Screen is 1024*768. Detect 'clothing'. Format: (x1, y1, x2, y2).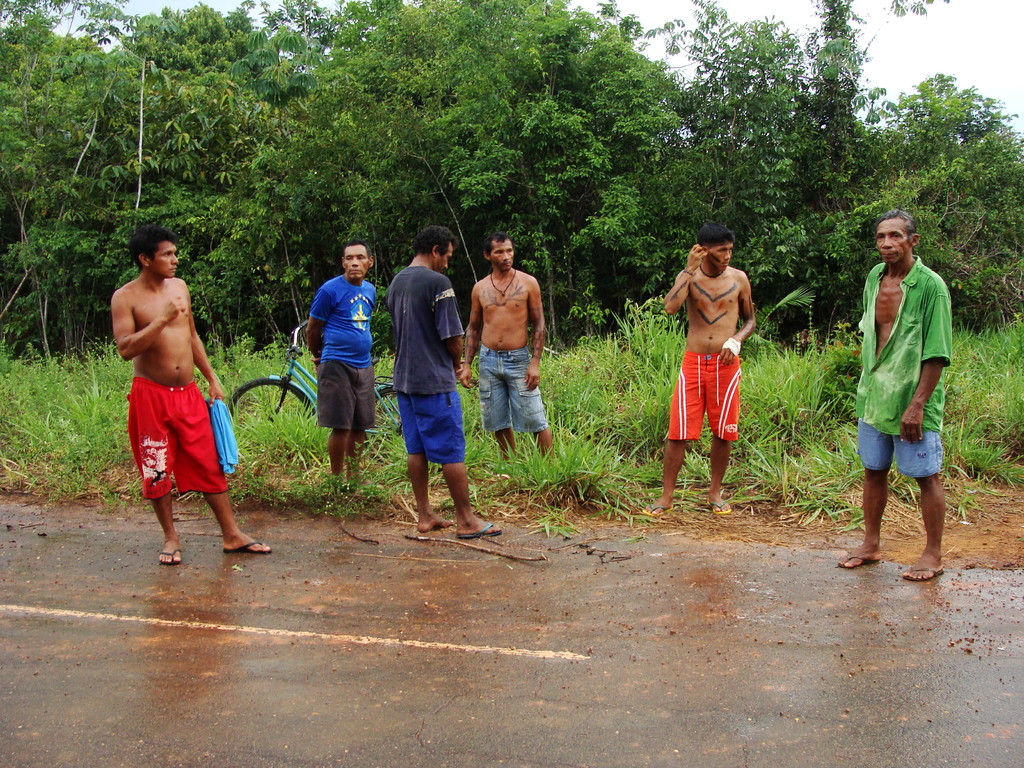
(311, 278, 378, 431).
